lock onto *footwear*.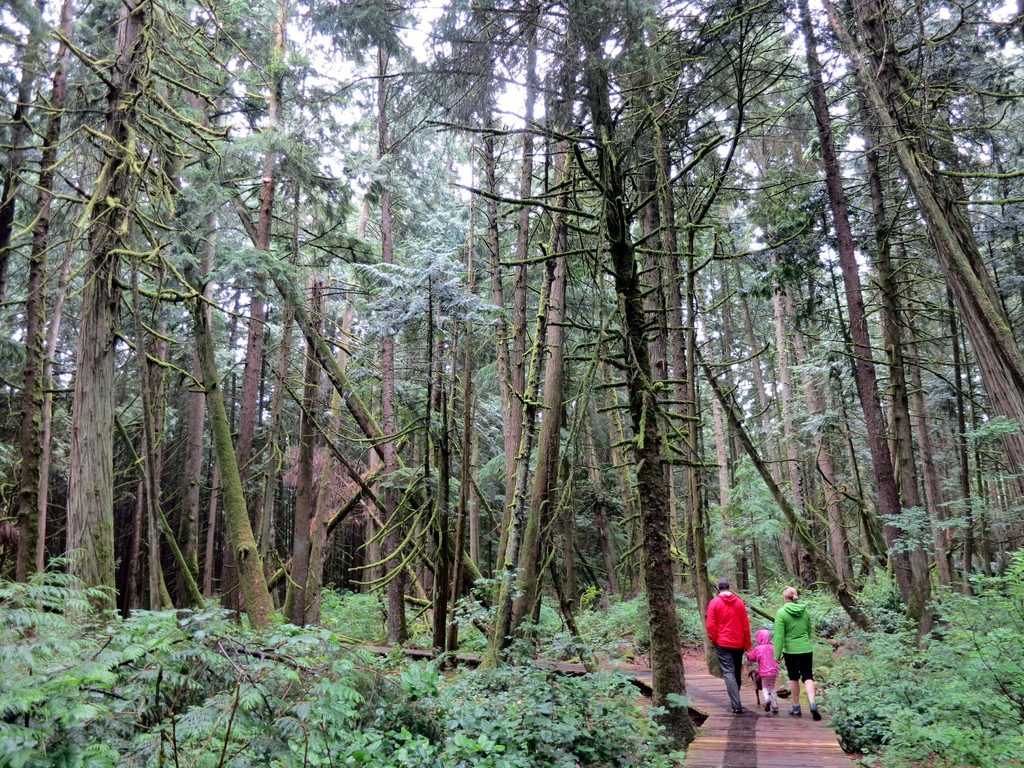
Locked: [x1=785, y1=706, x2=801, y2=714].
